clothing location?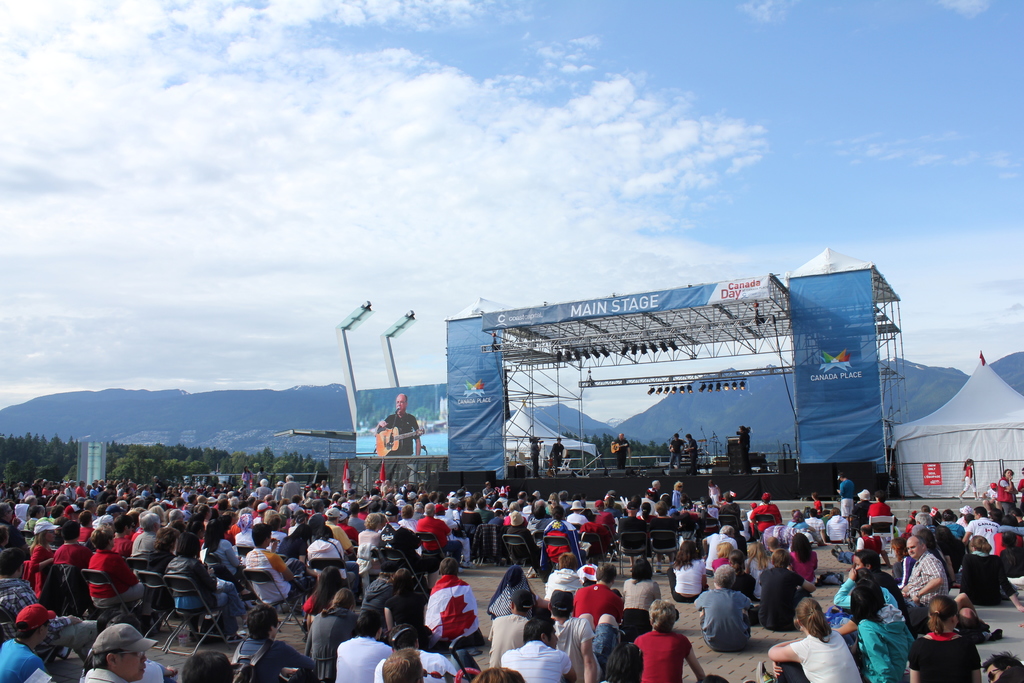
box(76, 488, 85, 496)
